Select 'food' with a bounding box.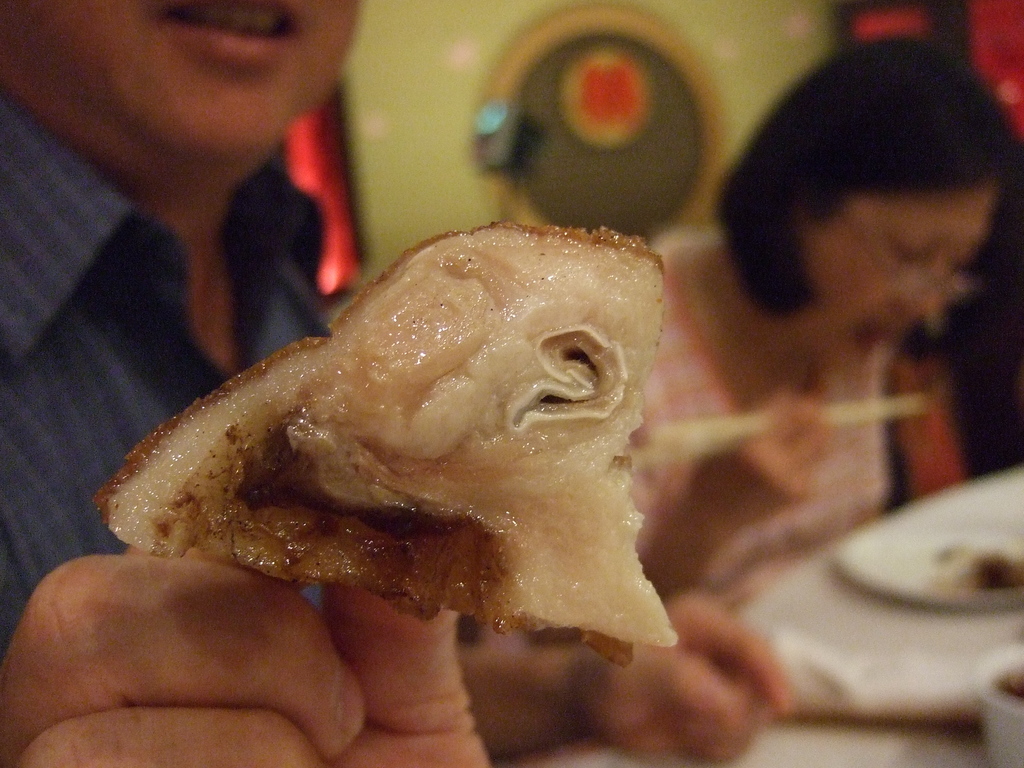
[927,544,1023,591].
